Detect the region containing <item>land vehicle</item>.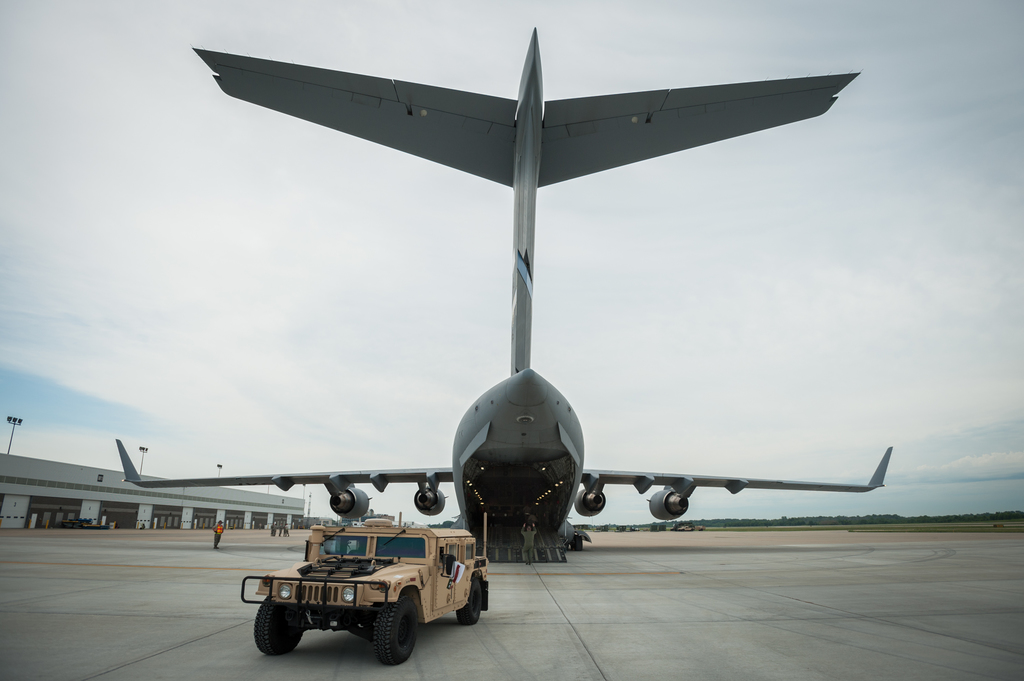
crop(242, 491, 493, 663).
